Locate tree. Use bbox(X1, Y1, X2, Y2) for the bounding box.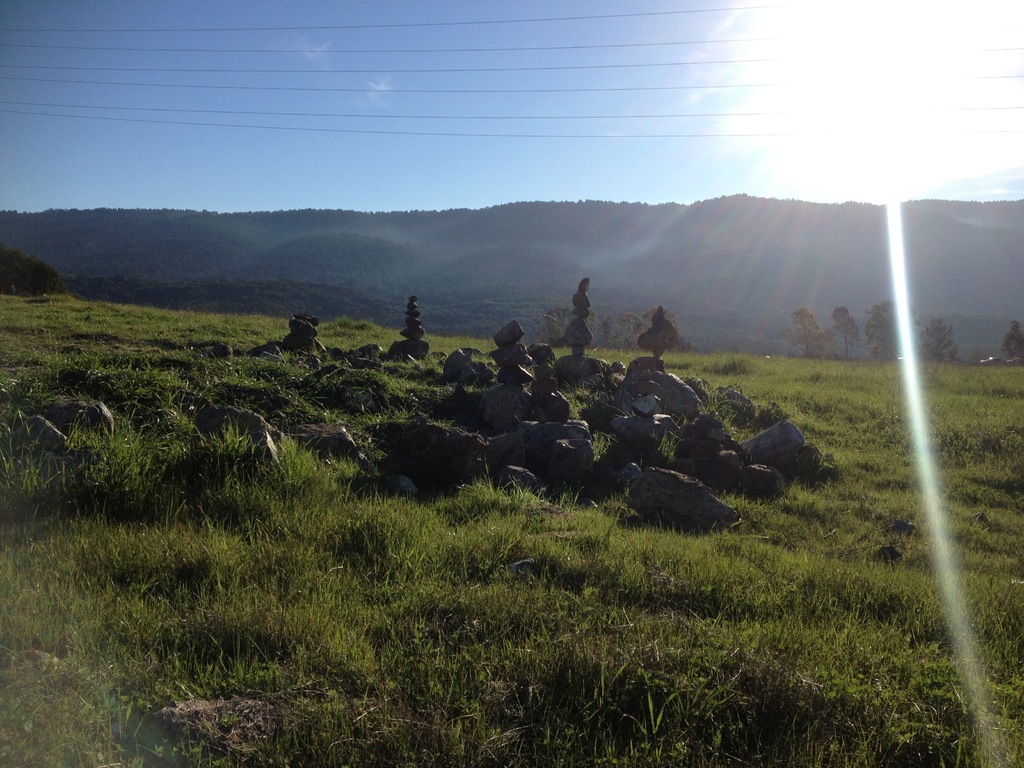
bbox(865, 298, 920, 365).
